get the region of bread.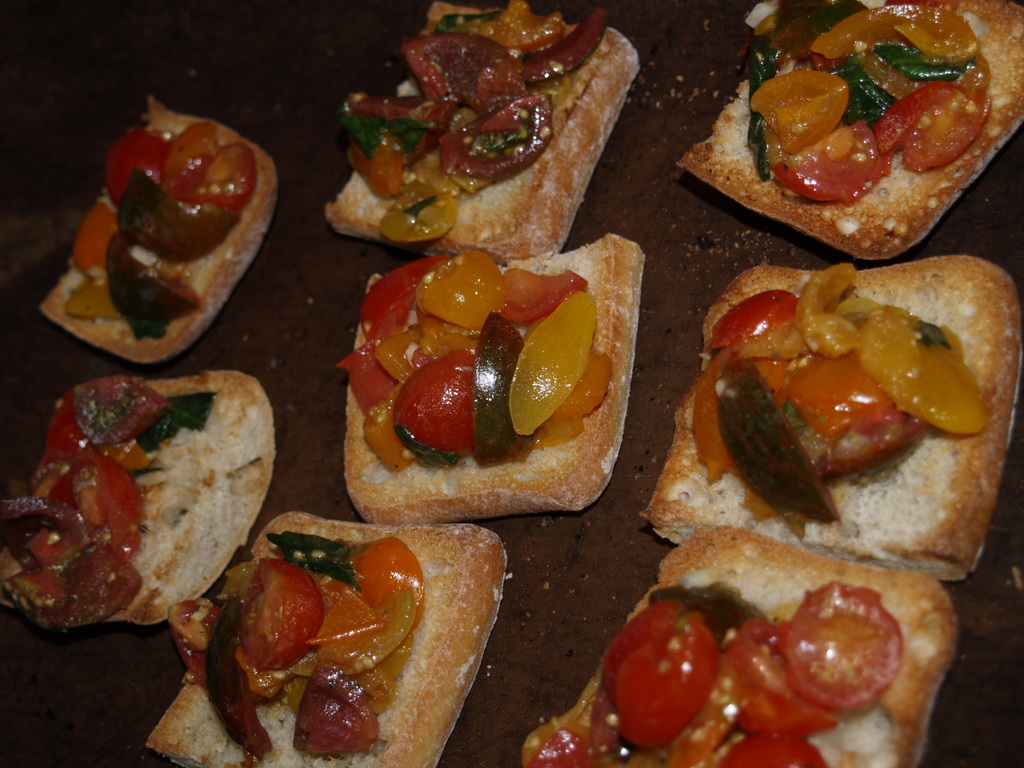
1:368:271:625.
